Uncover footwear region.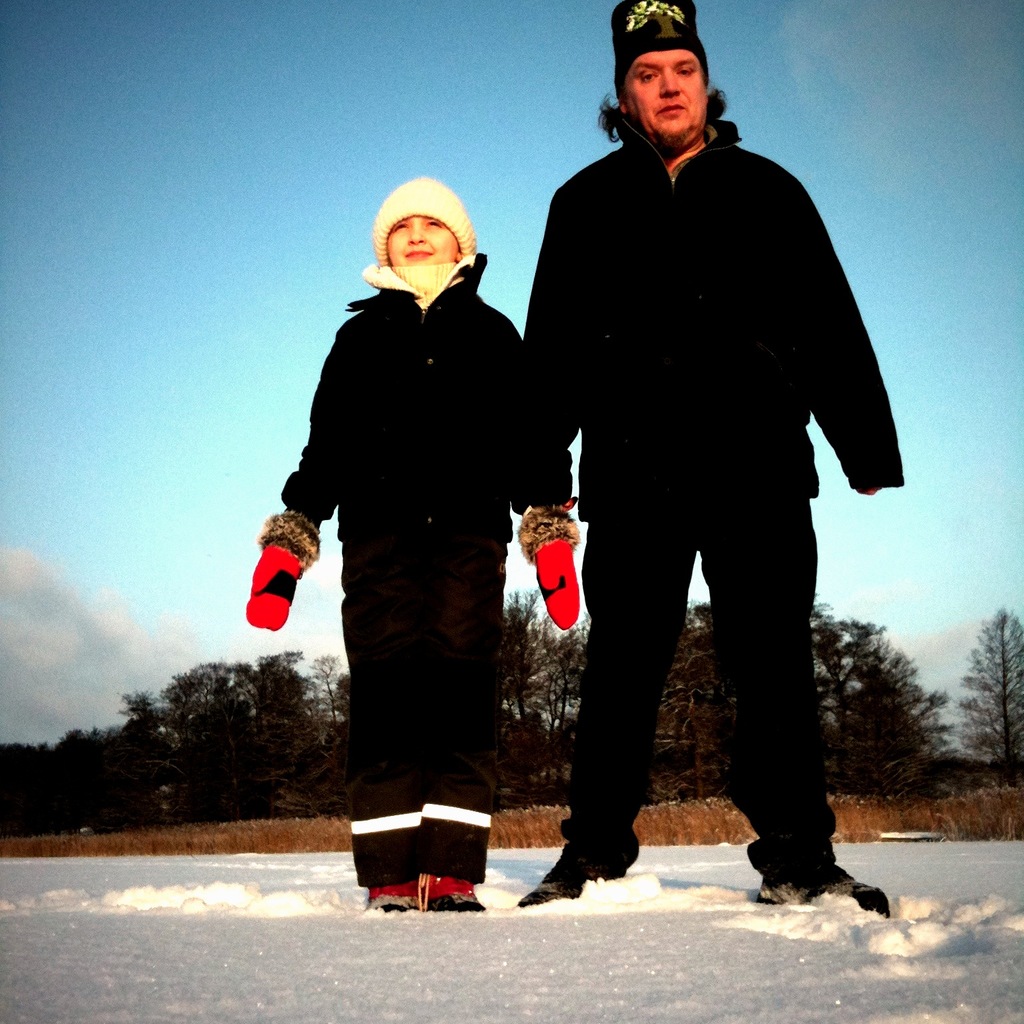
Uncovered: left=758, top=859, right=887, bottom=919.
